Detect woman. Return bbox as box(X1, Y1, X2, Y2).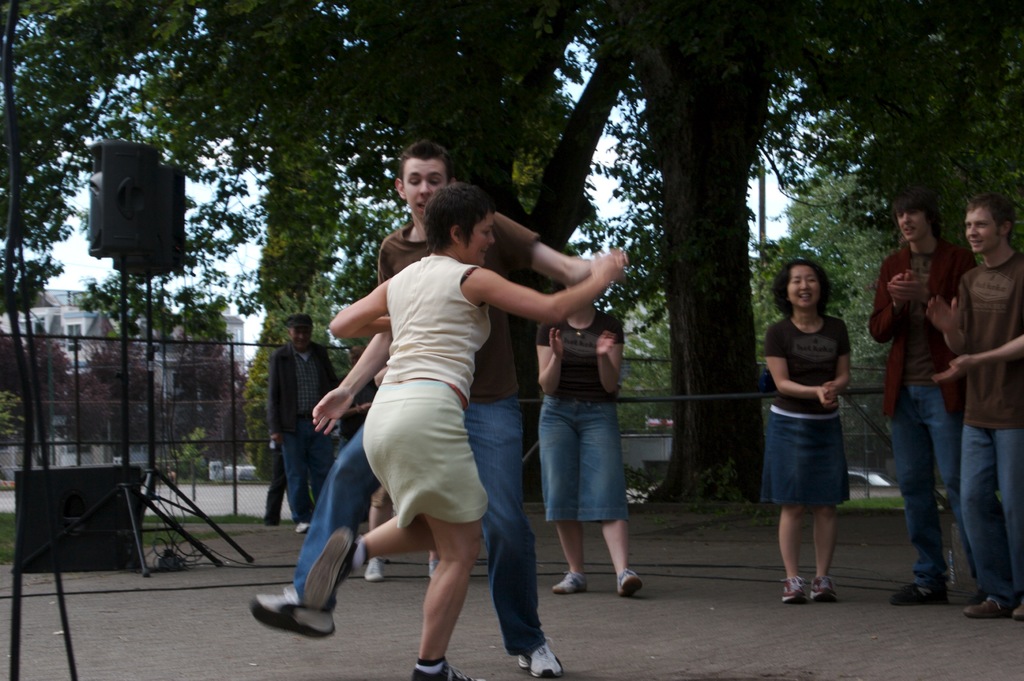
box(536, 259, 643, 600).
